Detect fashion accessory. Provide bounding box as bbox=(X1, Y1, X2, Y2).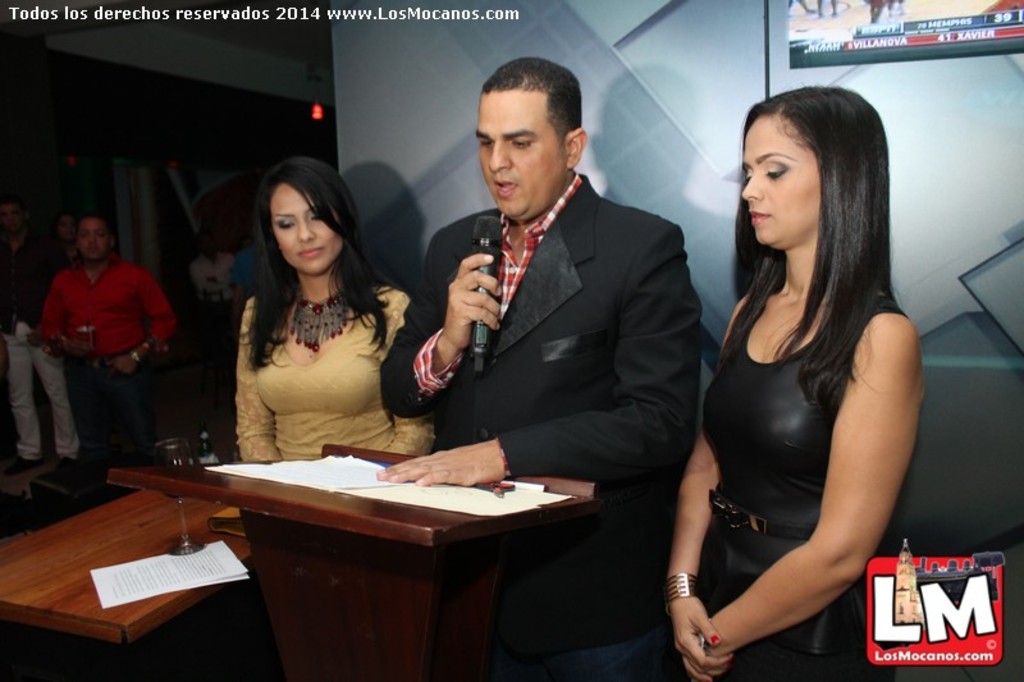
bbox=(125, 347, 143, 366).
